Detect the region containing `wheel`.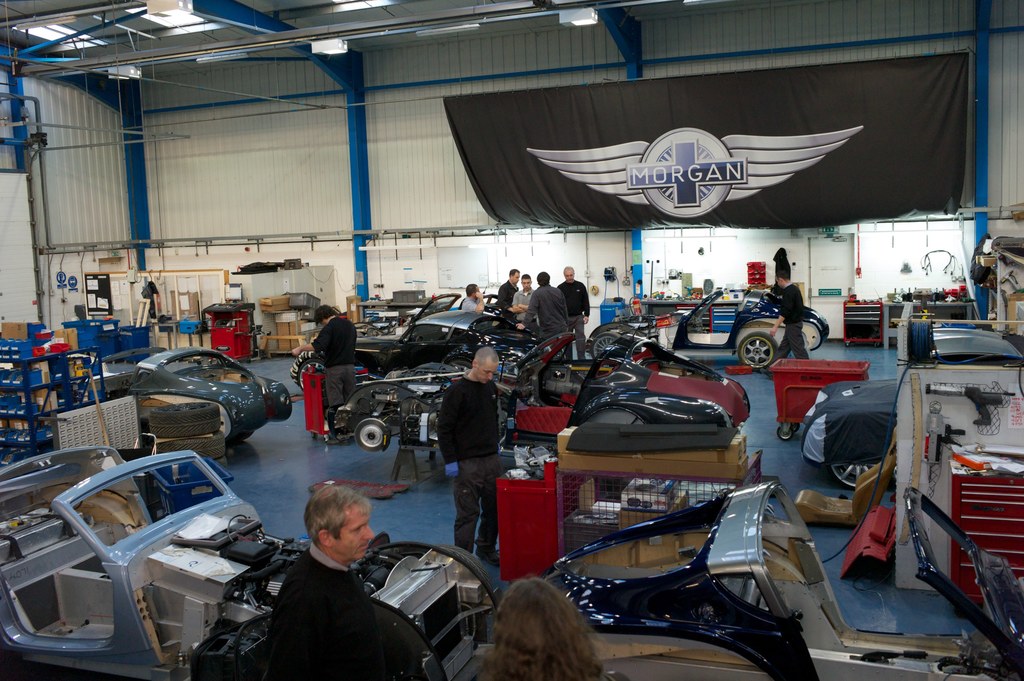
<region>826, 461, 881, 488</region>.
